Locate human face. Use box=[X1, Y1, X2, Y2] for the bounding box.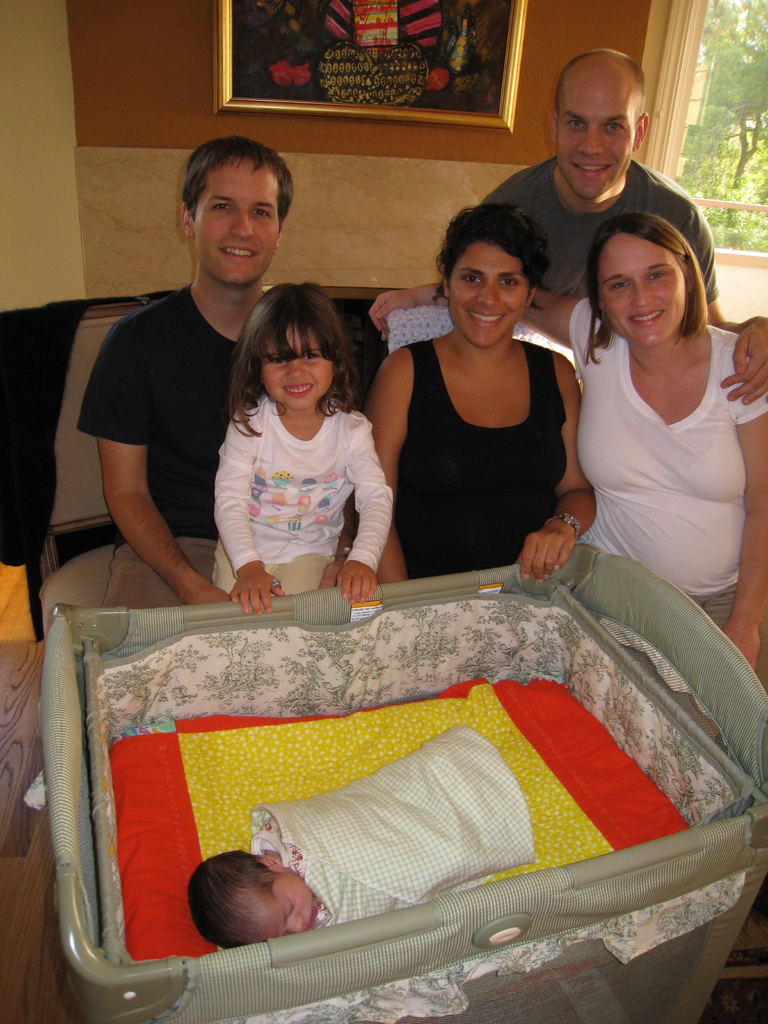
box=[249, 867, 319, 934].
